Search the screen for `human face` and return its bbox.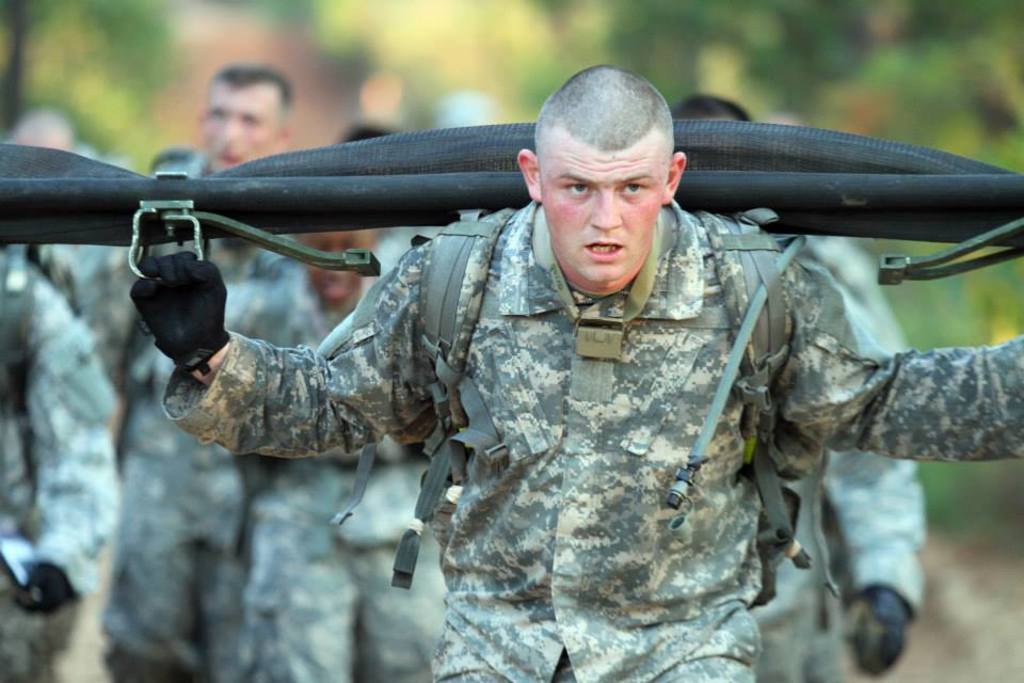
Found: l=537, t=132, r=669, b=286.
